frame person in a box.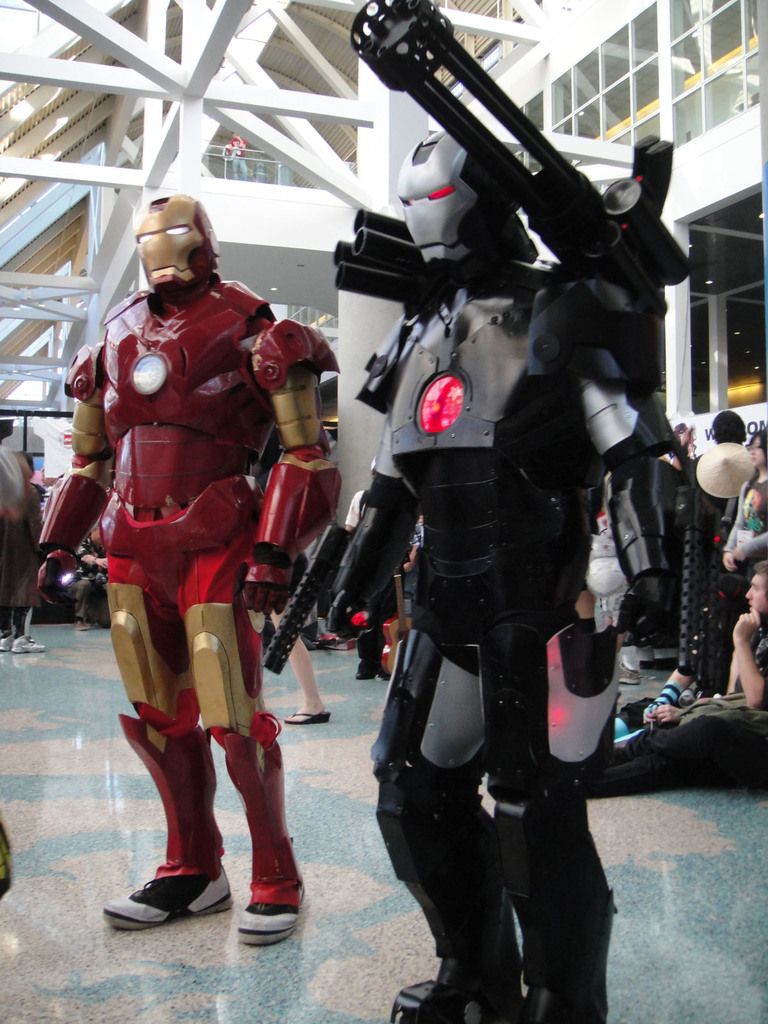
<region>610, 558, 767, 747</region>.
